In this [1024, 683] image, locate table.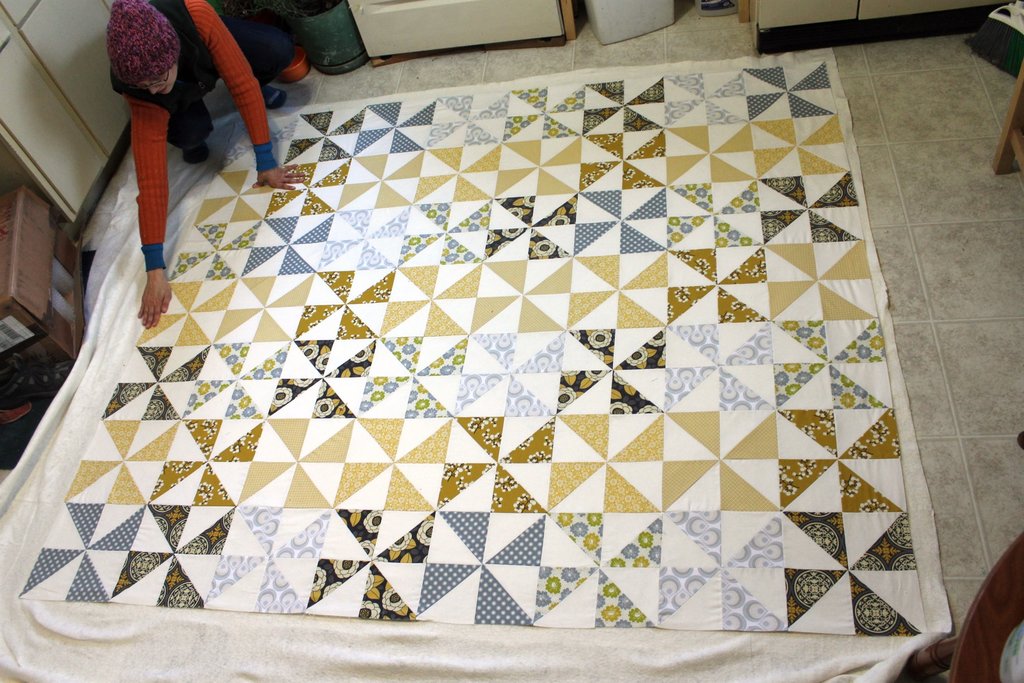
Bounding box: l=342, t=0, r=582, b=82.
